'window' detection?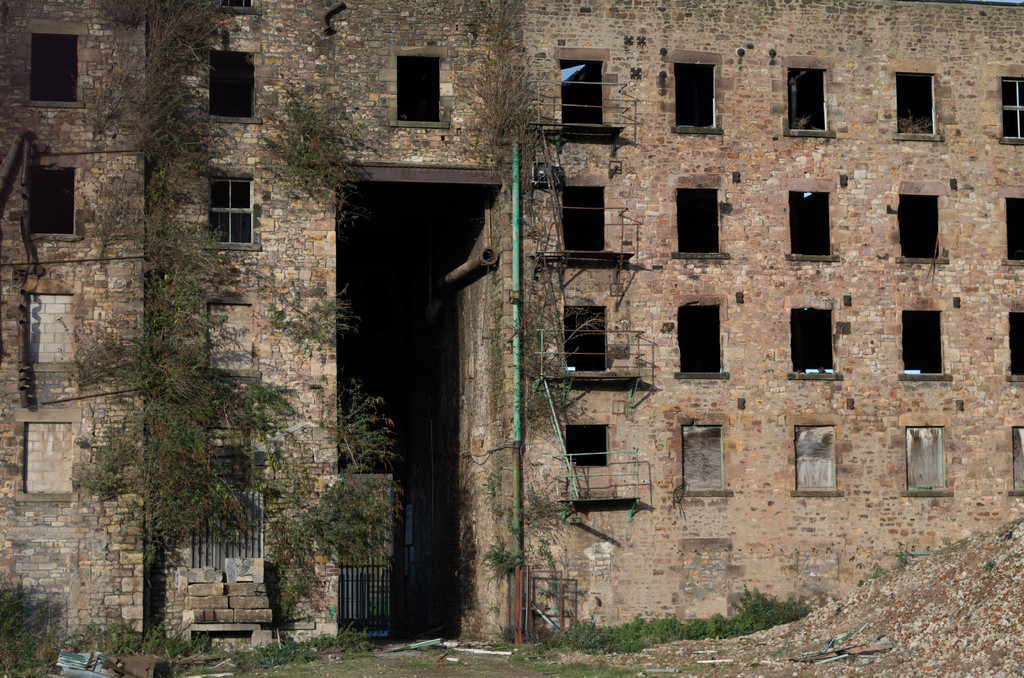
1002 82 1023 145
